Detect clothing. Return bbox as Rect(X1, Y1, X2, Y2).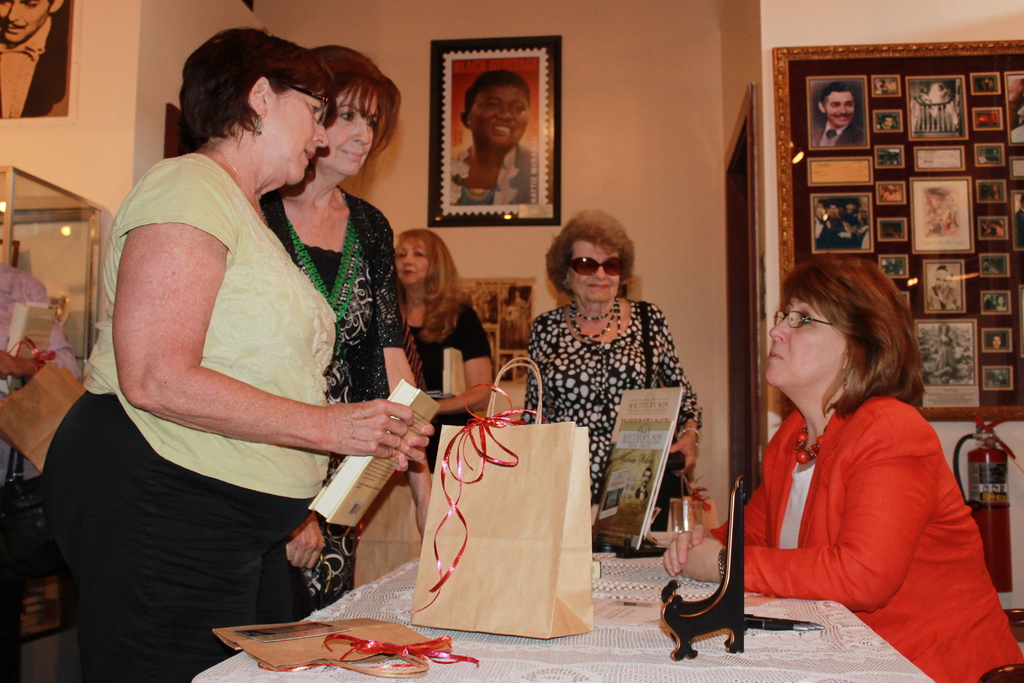
Rect(0, 256, 84, 682).
